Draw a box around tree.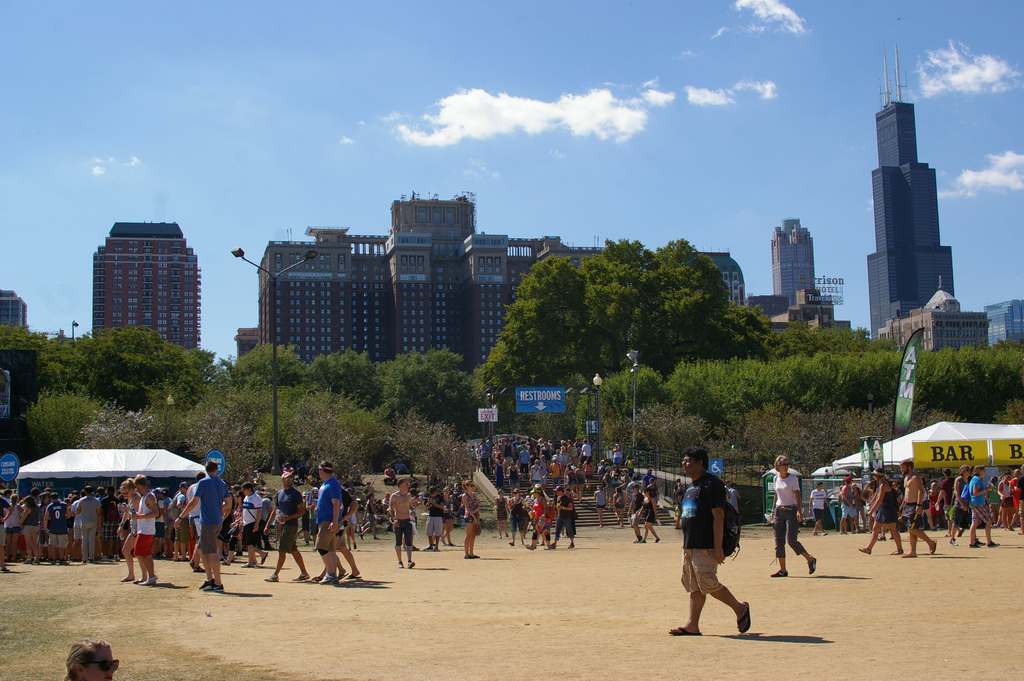
l=477, t=238, r=733, b=395.
